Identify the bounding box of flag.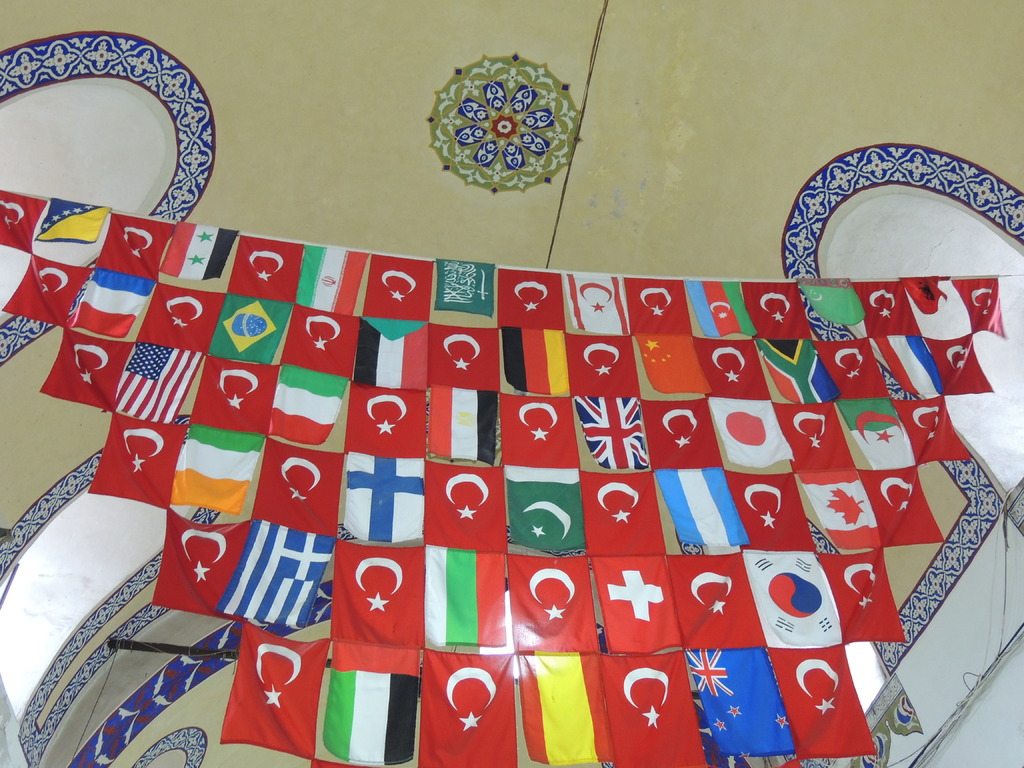
BBox(422, 385, 499, 462).
